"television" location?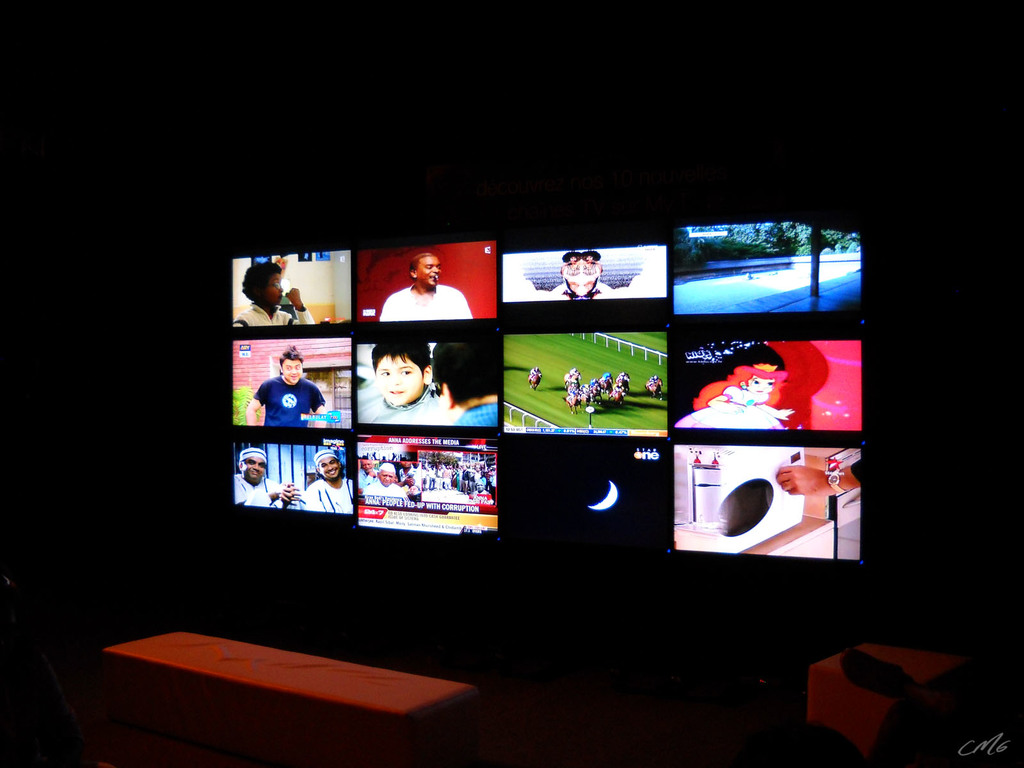
region(230, 435, 356, 516)
